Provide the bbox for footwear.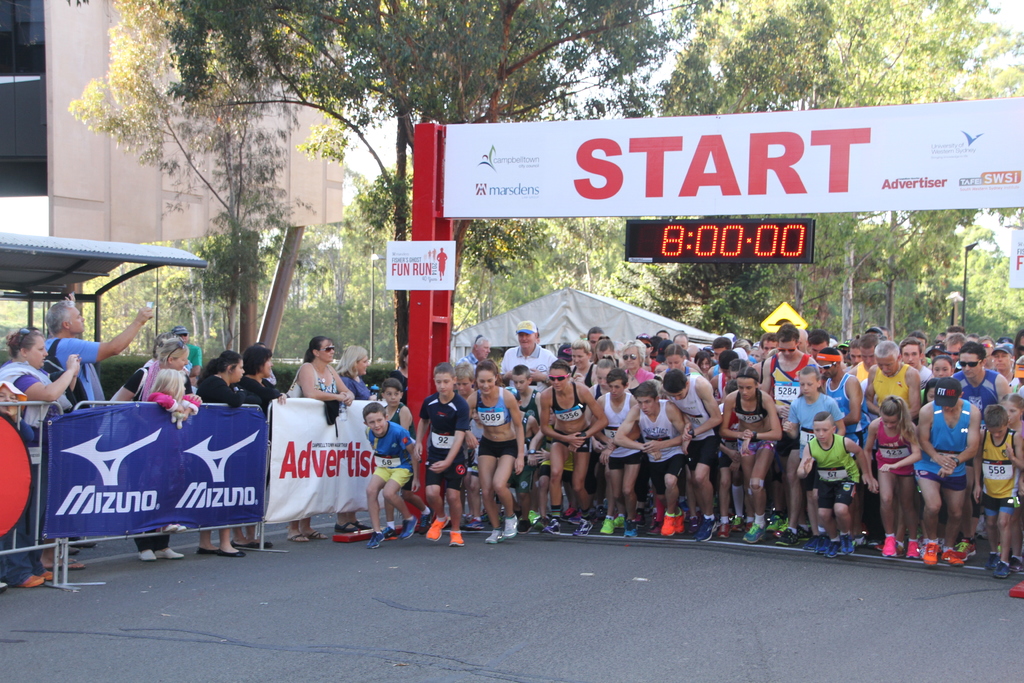
[420, 506, 433, 535].
